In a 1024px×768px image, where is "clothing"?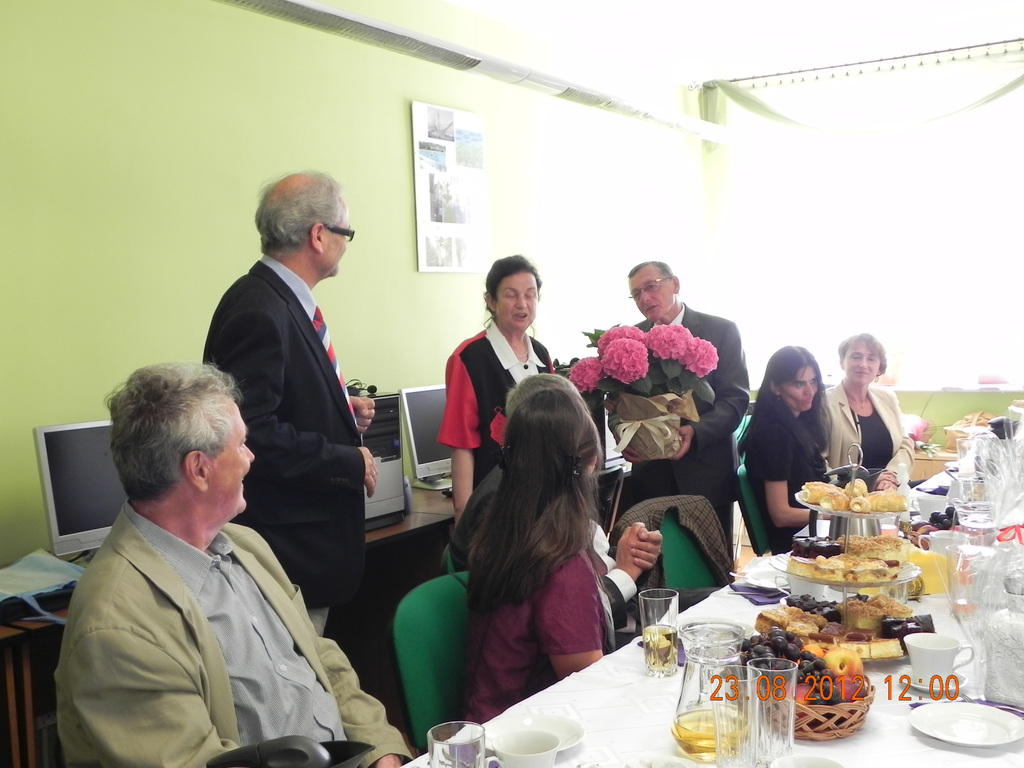
{"x1": 47, "y1": 461, "x2": 358, "y2": 762}.
